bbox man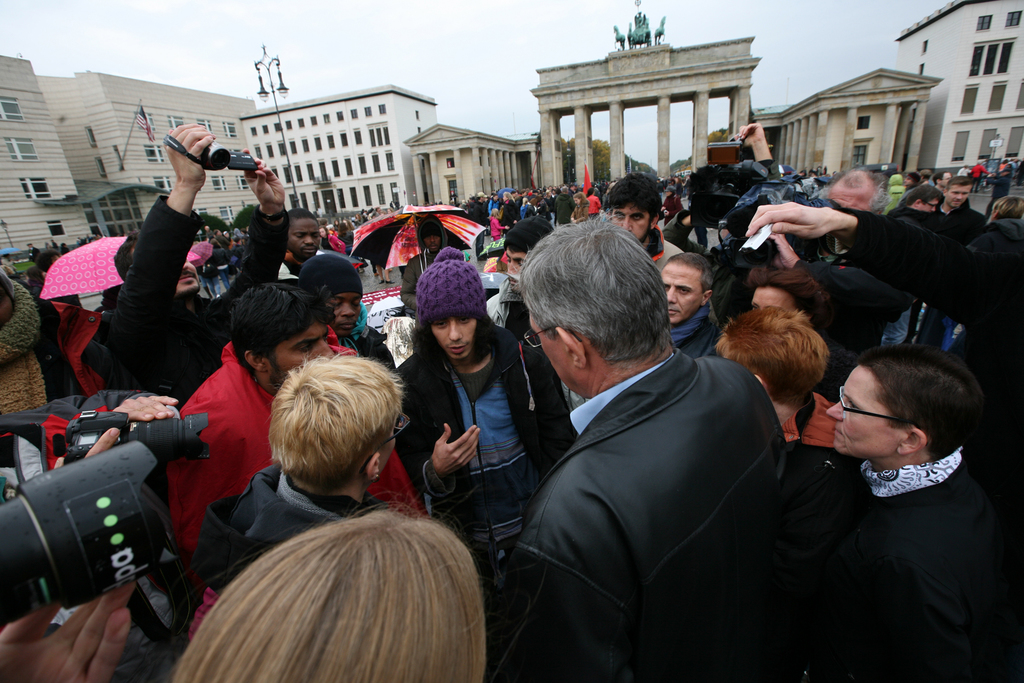
(x1=480, y1=213, x2=846, y2=671)
